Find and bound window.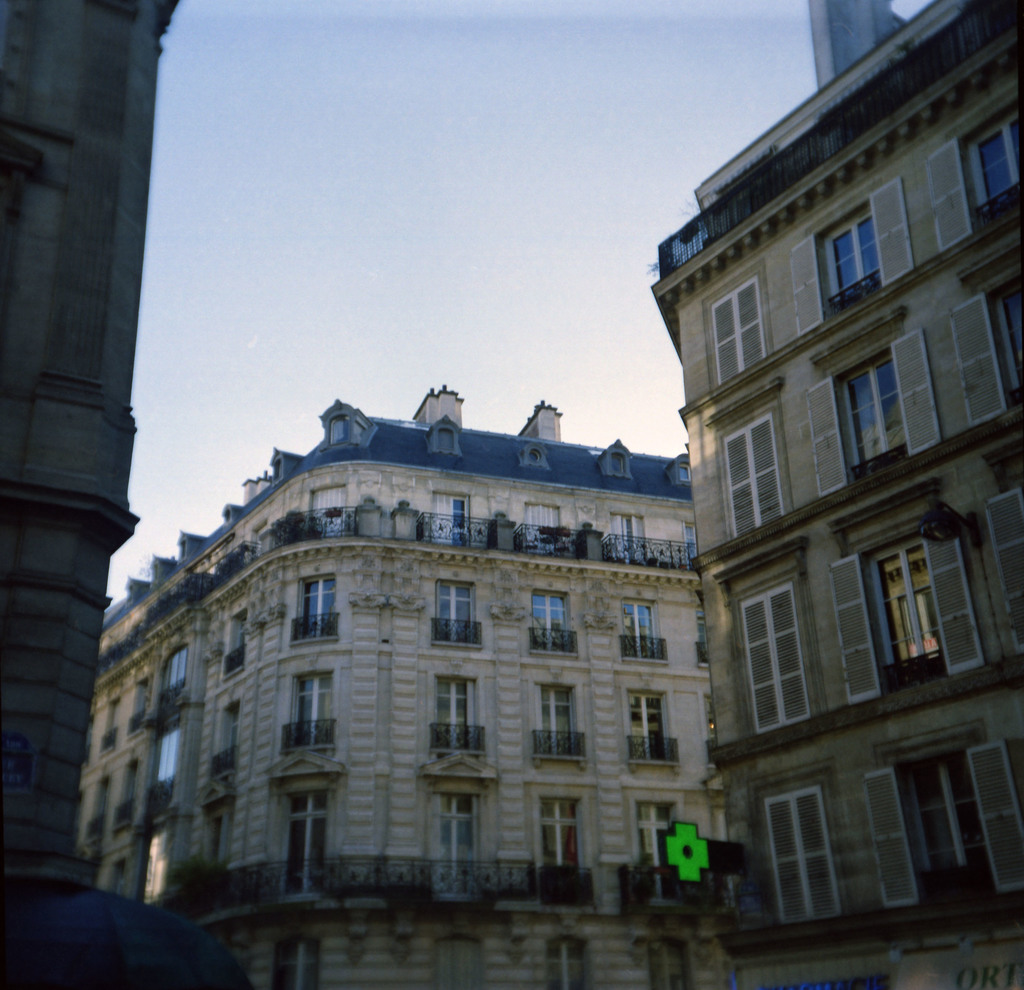
Bound: left=310, top=485, right=350, bottom=539.
